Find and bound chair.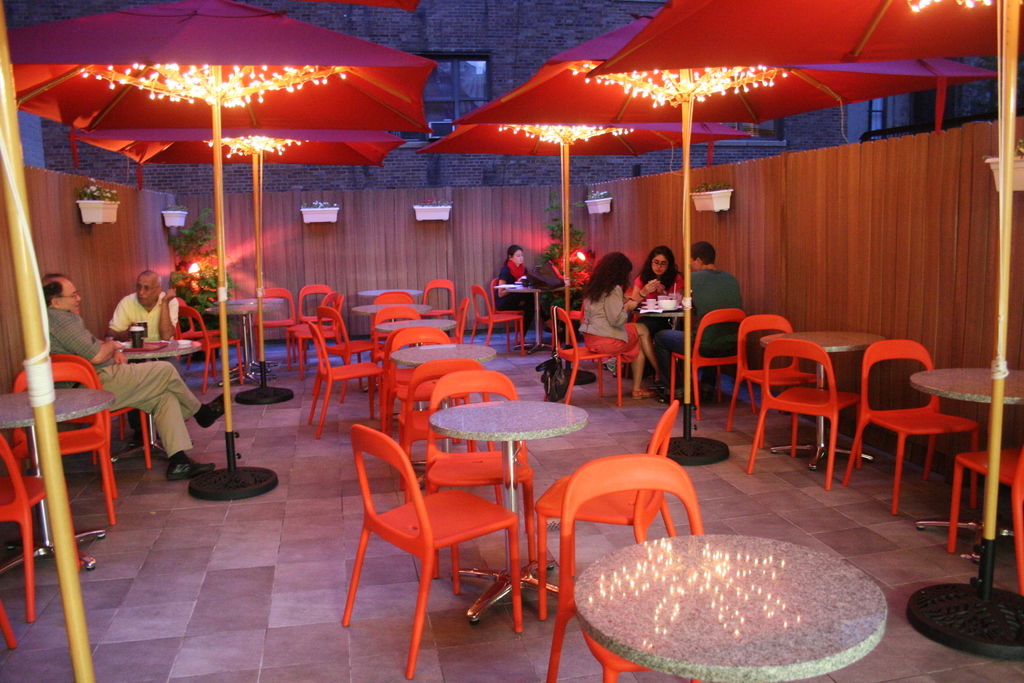
Bound: <box>472,284,527,357</box>.
